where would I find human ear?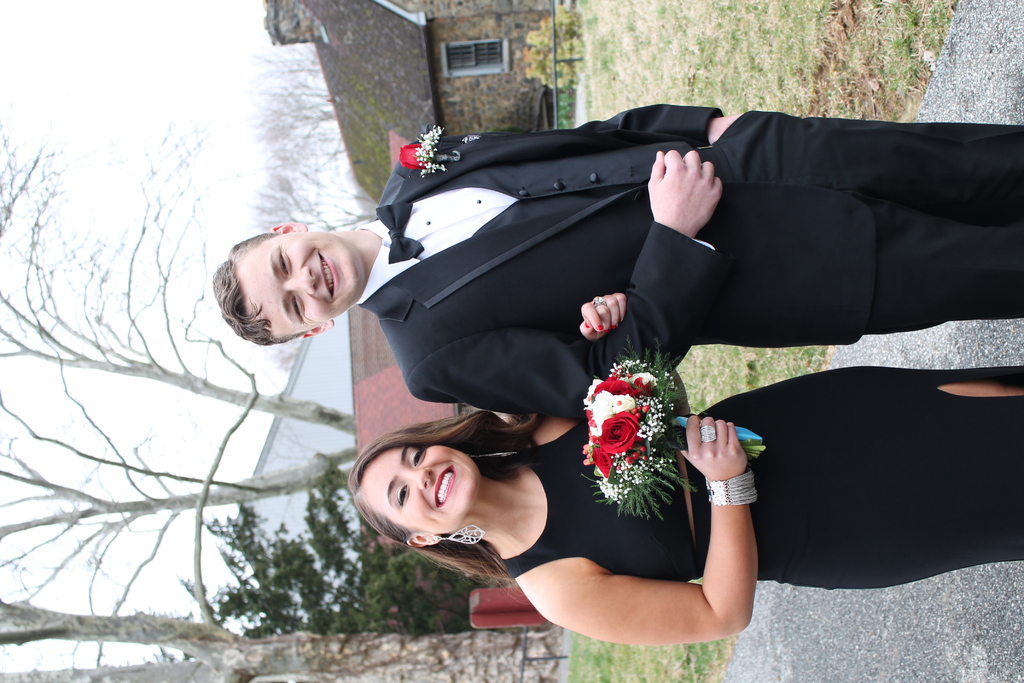
At detection(410, 532, 443, 548).
